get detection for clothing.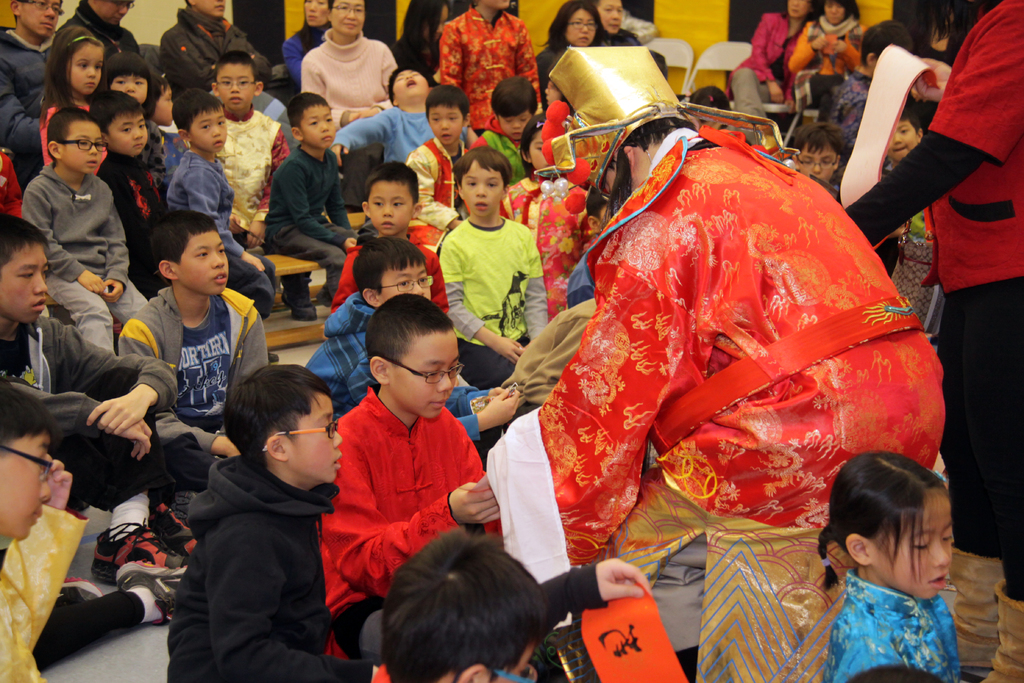
Detection: pyautogui.locateOnScreen(894, 200, 949, 327).
